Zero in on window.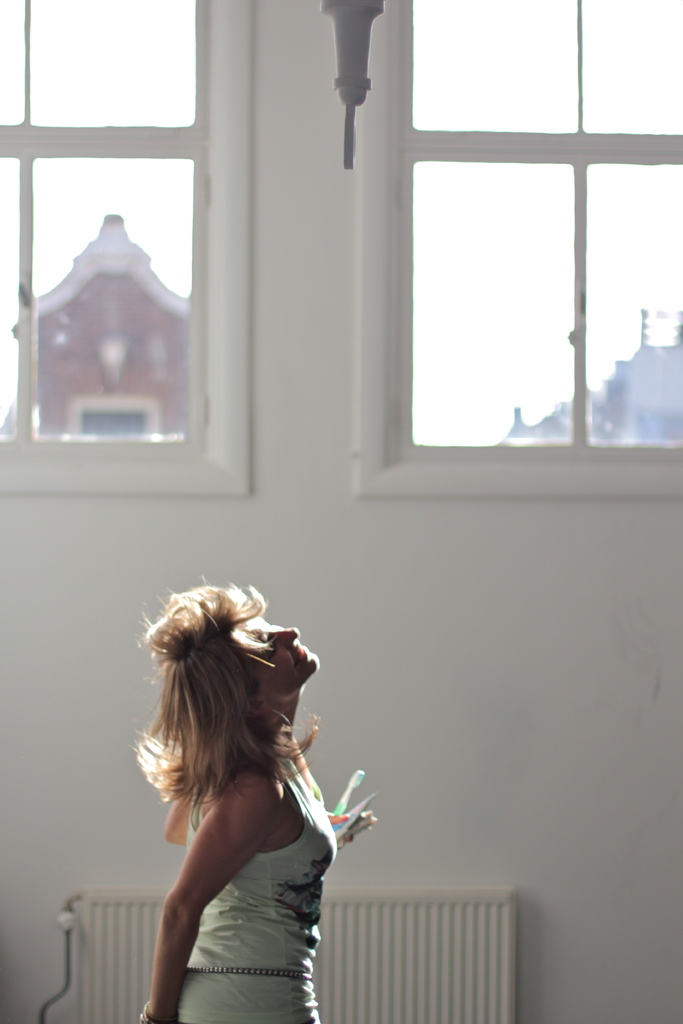
Zeroed in: {"x1": 355, "y1": 7, "x2": 649, "y2": 505}.
